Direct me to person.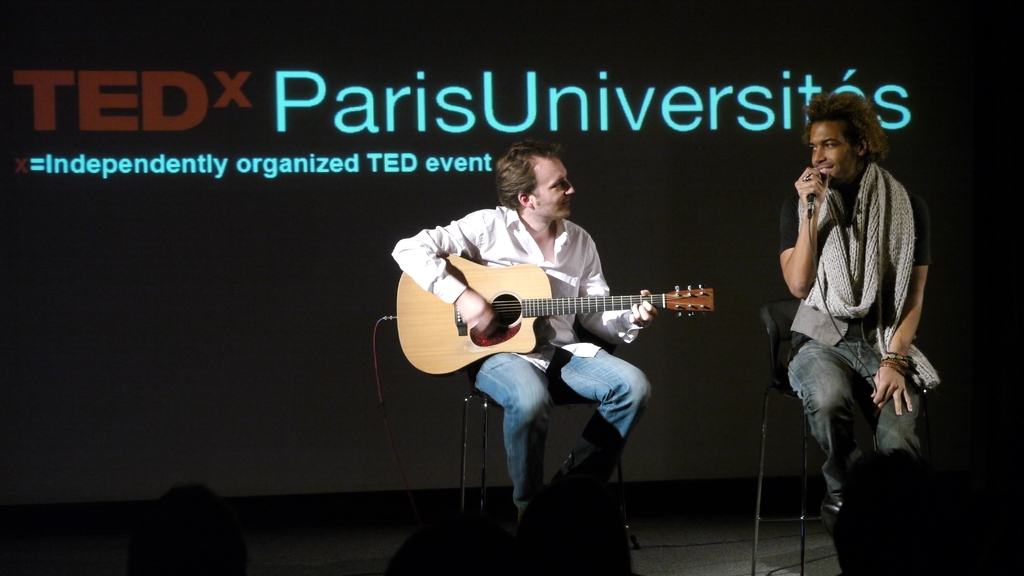
Direction: <bbox>778, 77, 936, 549</bbox>.
